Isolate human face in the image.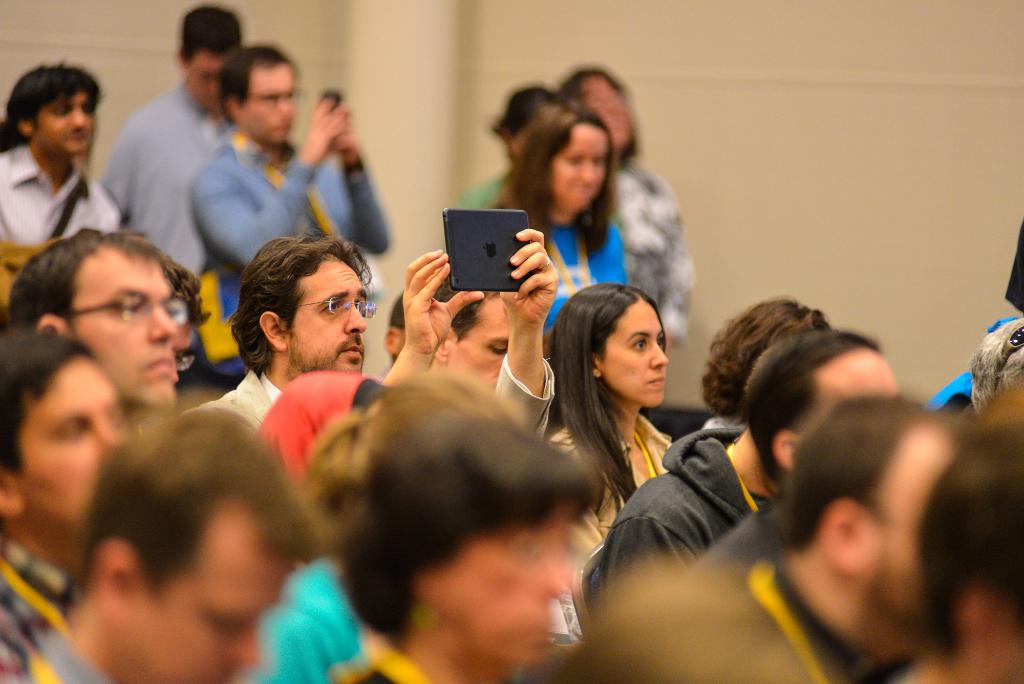
Isolated region: bbox(416, 507, 571, 666).
